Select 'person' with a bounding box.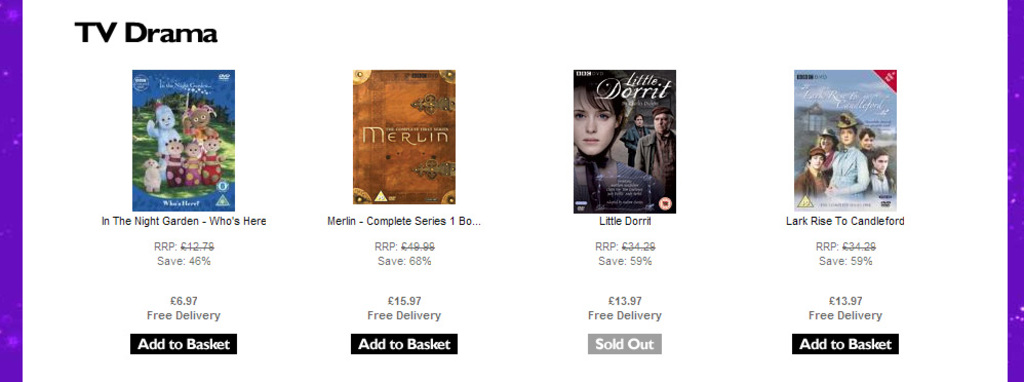
568/70/657/204.
